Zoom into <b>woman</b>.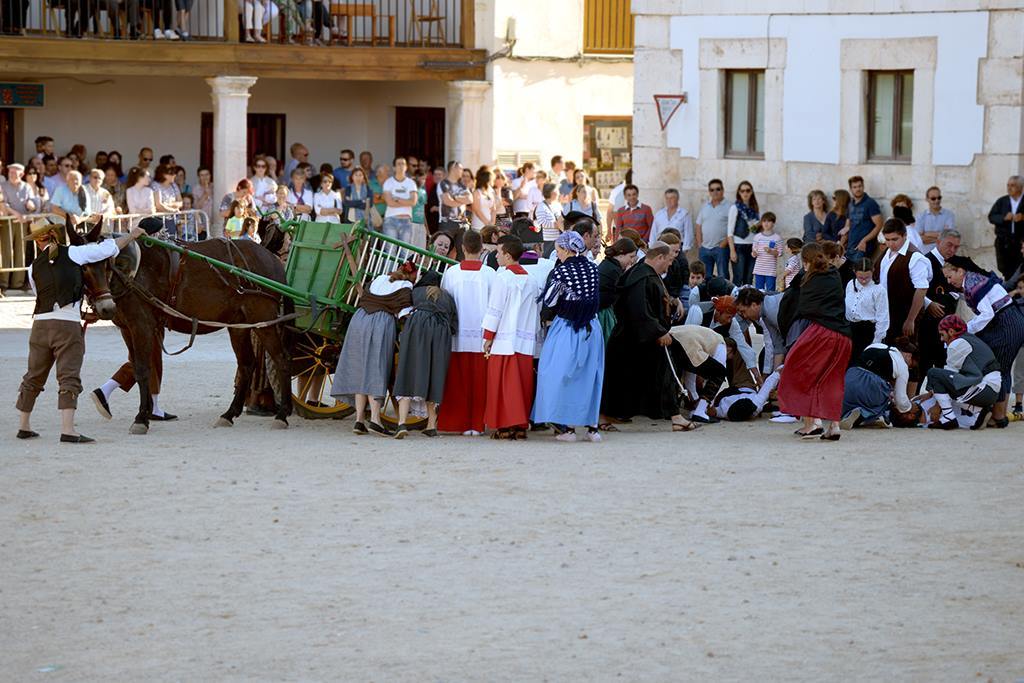
Zoom target: Rect(803, 191, 829, 243).
